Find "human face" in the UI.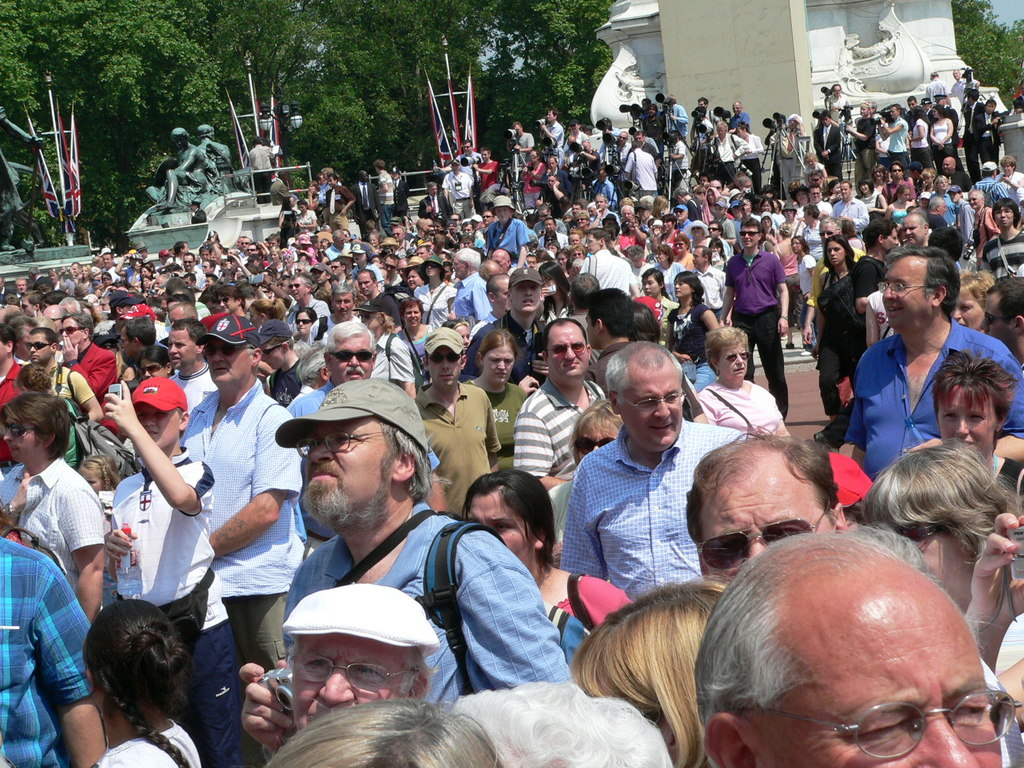
UI element at 422:263:438:275.
